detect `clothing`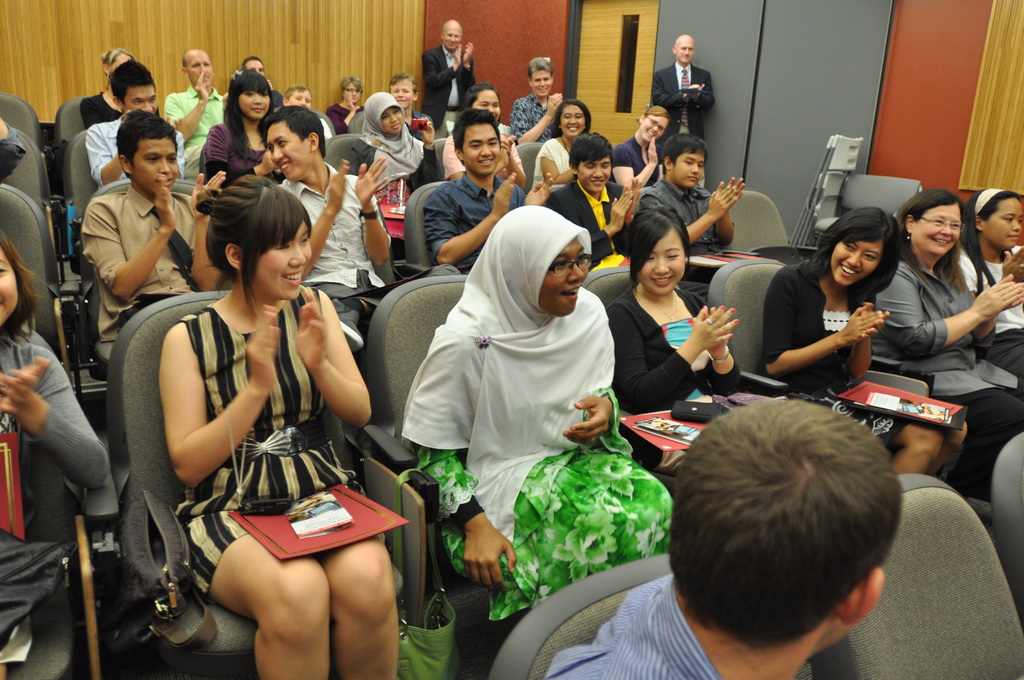
bbox=[425, 45, 481, 121]
